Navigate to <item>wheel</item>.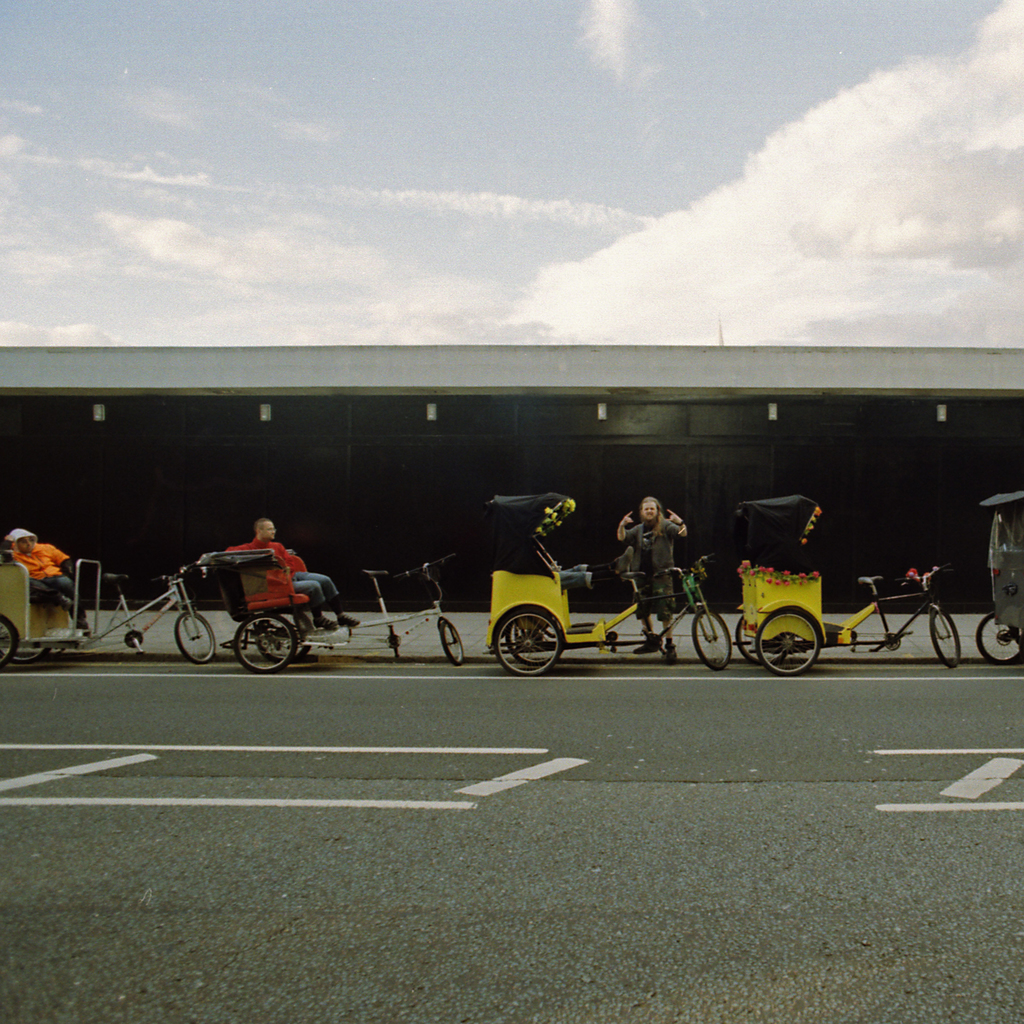
Navigation target: [173, 611, 219, 665].
